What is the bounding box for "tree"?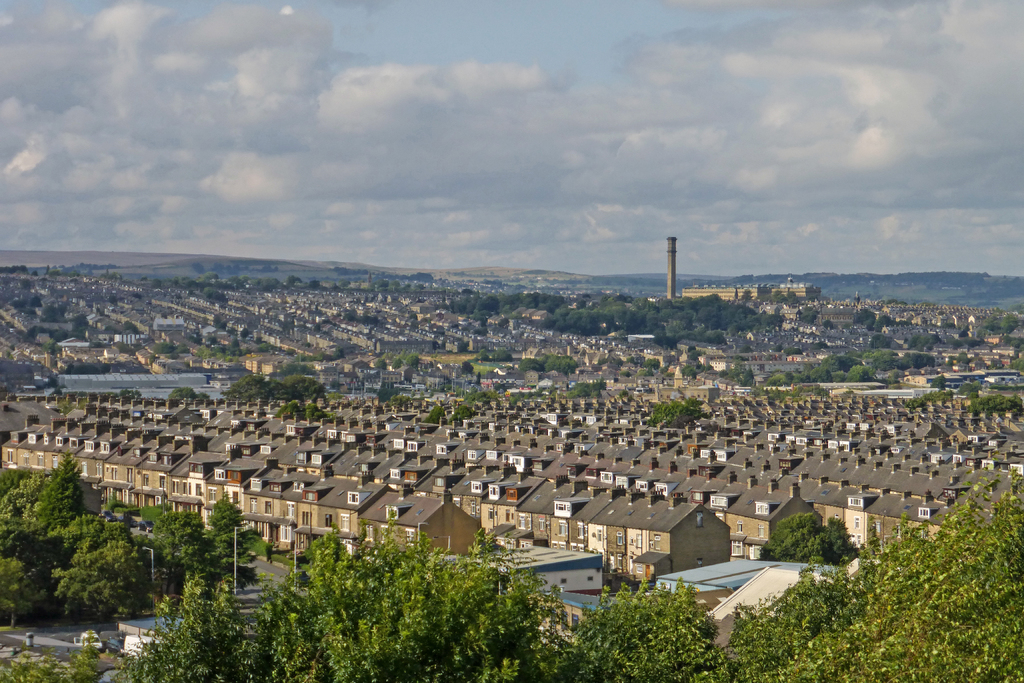
bbox=[740, 482, 1023, 682].
